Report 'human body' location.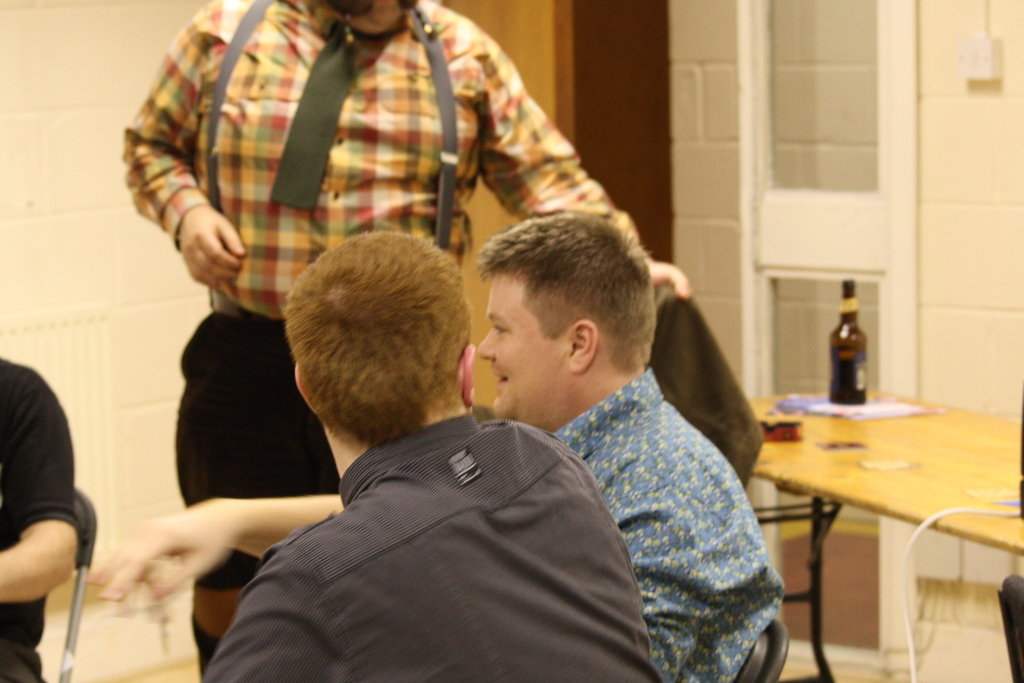
Report: (x1=123, y1=0, x2=695, y2=682).
